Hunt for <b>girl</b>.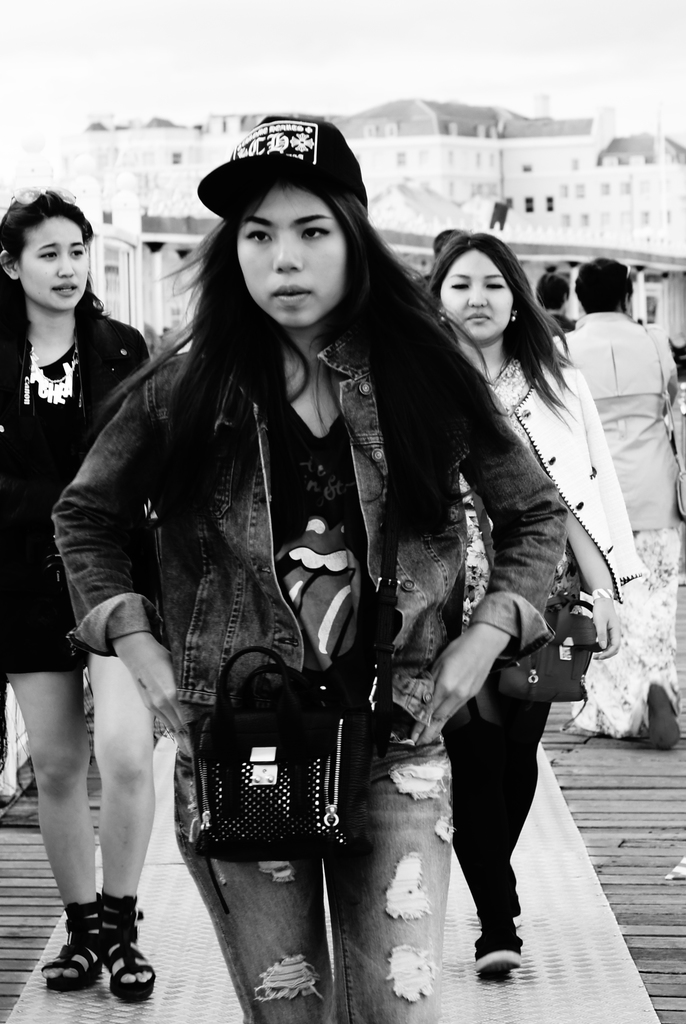
Hunted down at 51:106:568:1023.
